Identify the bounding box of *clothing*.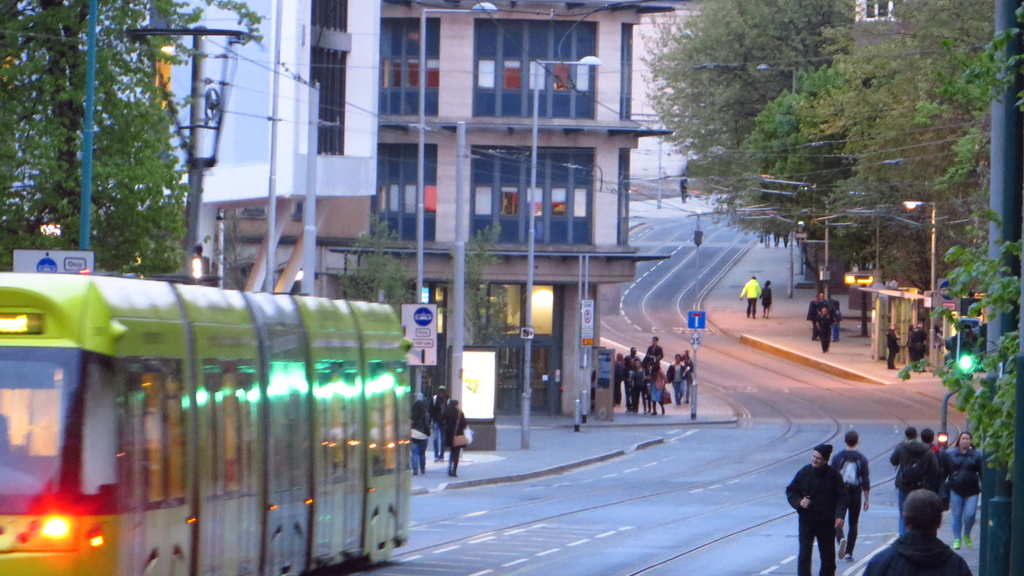
box(440, 403, 465, 477).
